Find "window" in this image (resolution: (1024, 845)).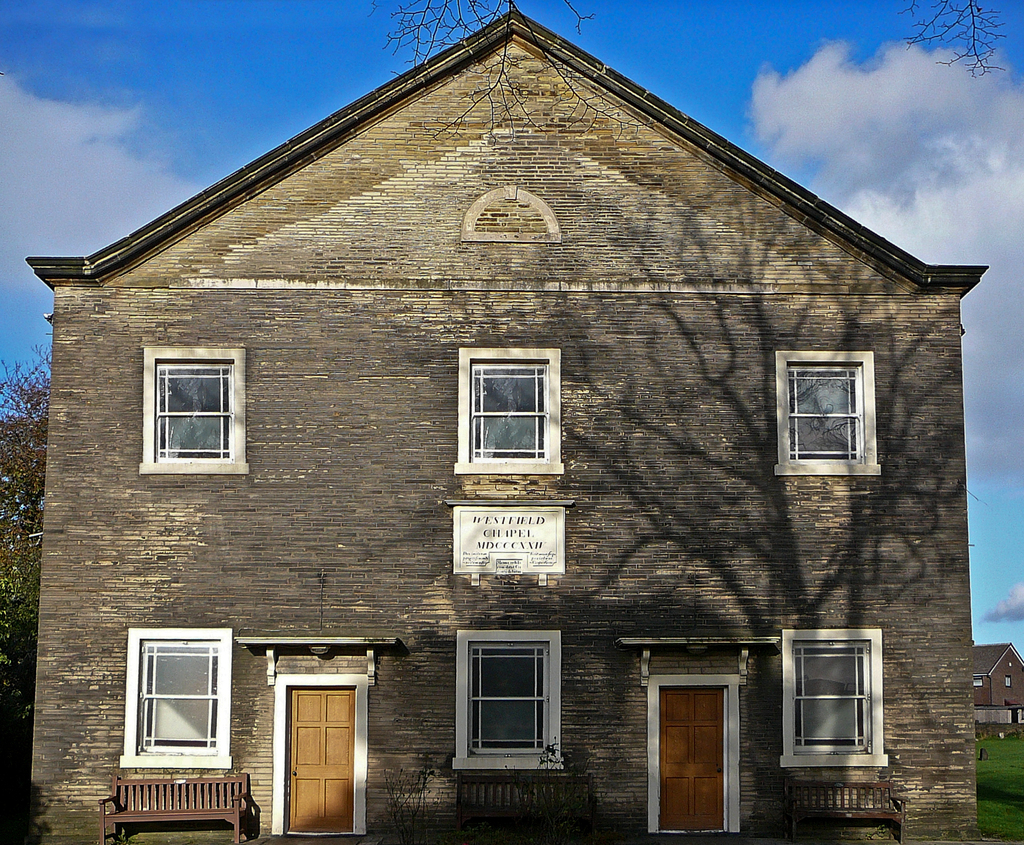
(458, 351, 566, 475).
